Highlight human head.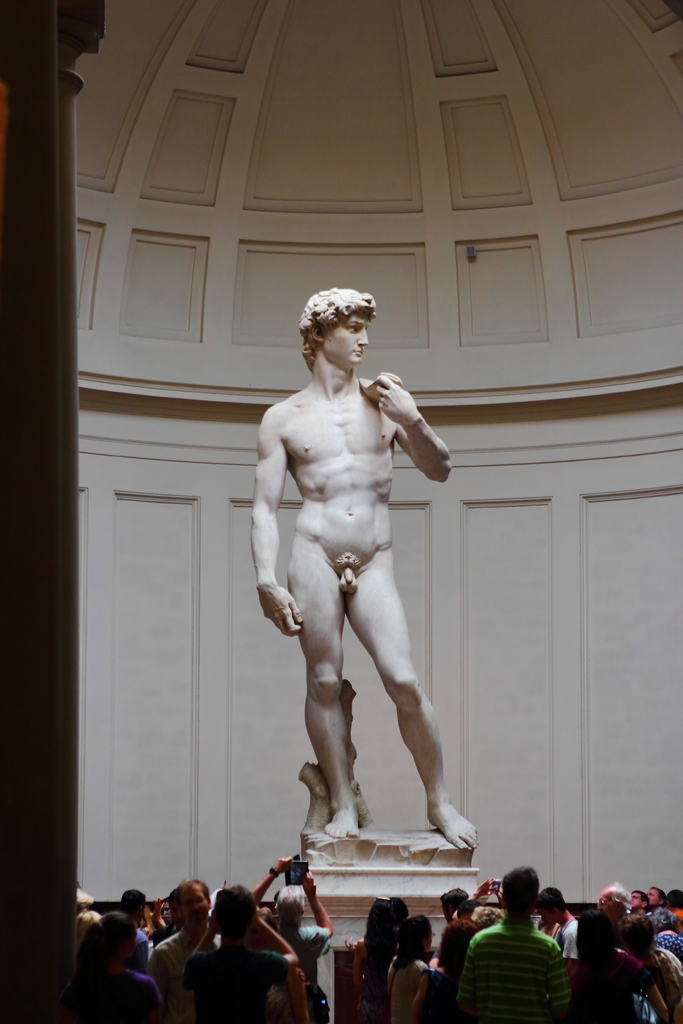
Highlighted region: [left=400, top=913, right=434, bottom=957].
